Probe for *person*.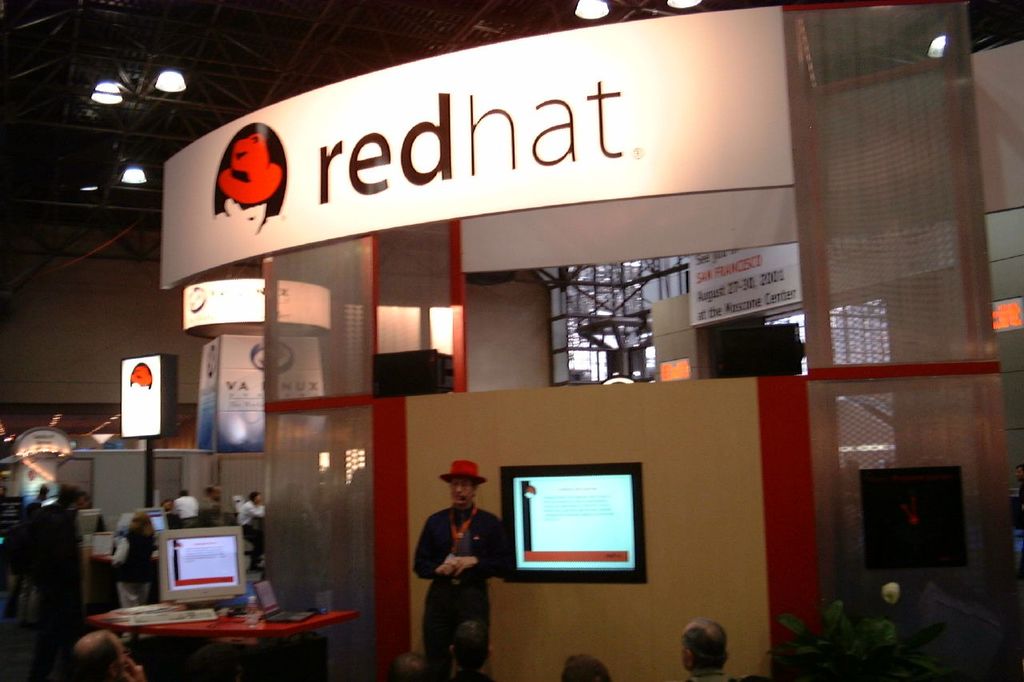
Probe result: locate(25, 488, 90, 655).
